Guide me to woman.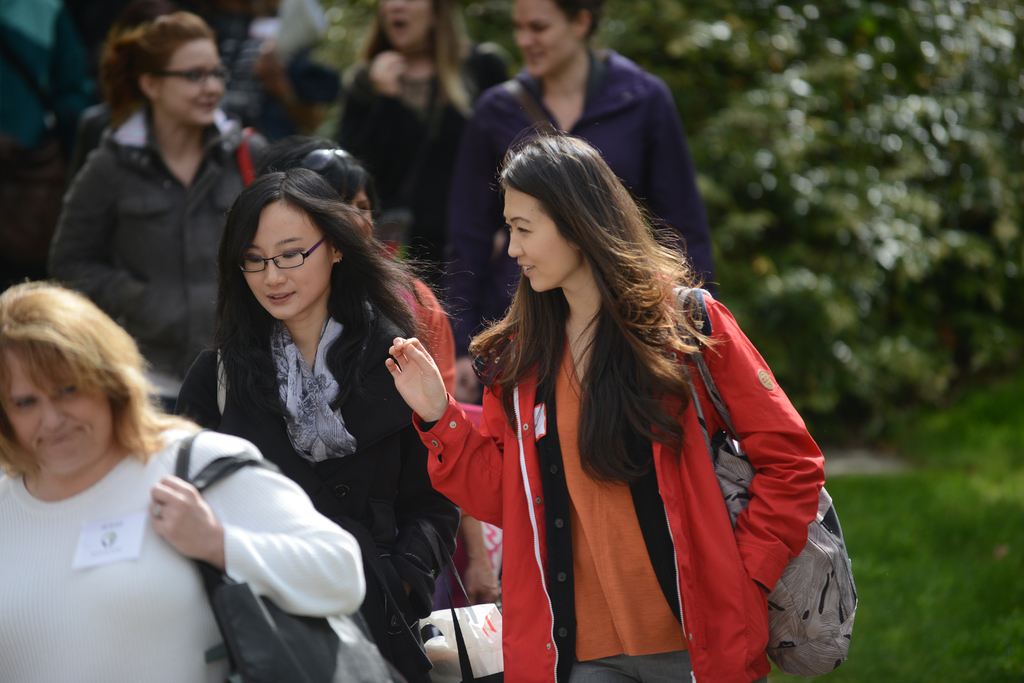
Guidance: region(0, 277, 369, 682).
